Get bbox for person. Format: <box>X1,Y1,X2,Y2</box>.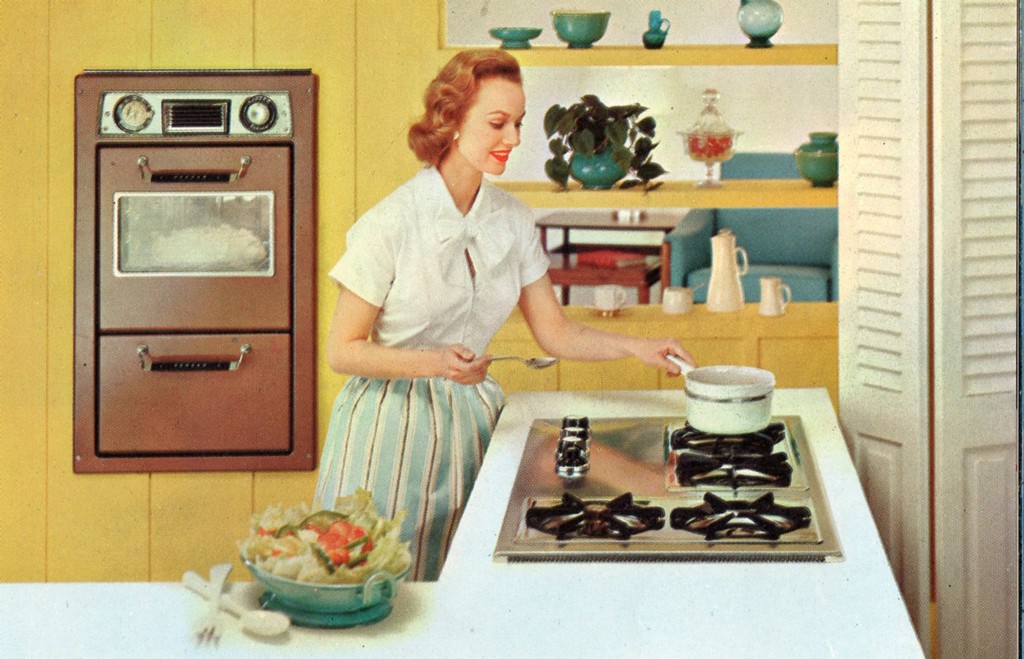
<box>313,54,564,589</box>.
